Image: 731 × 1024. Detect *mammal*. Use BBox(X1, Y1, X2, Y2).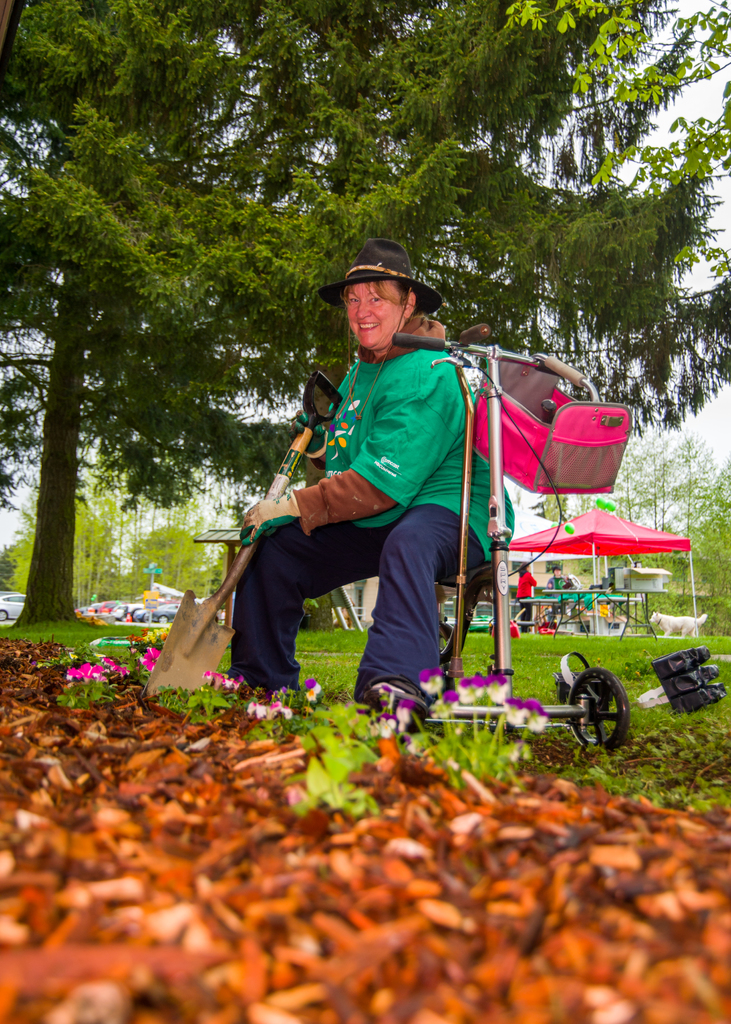
BBox(508, 560, 534, 634).
